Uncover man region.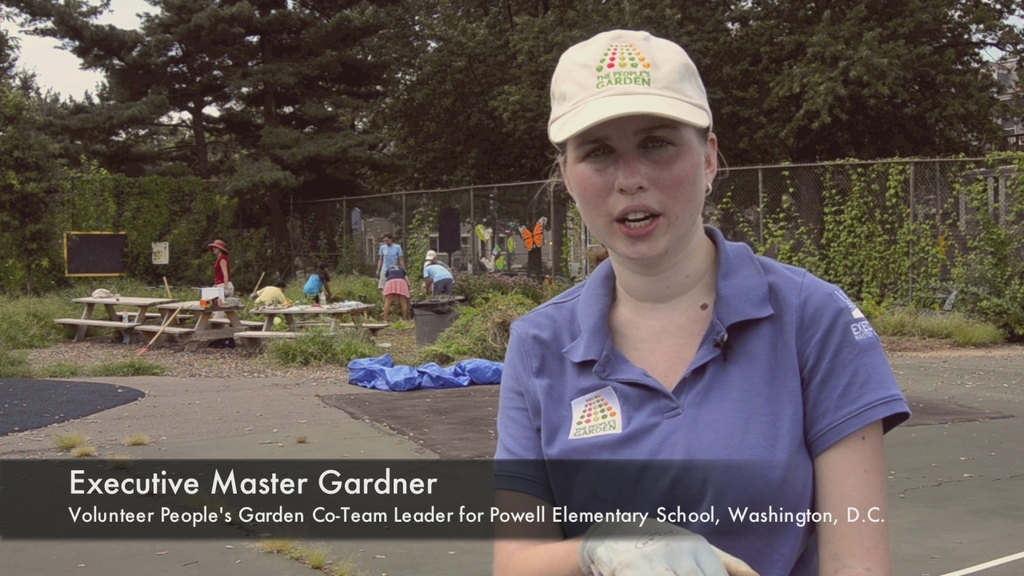
Uncovered: pyautogui.locateOnScreen(250, 282, 292, 309).
